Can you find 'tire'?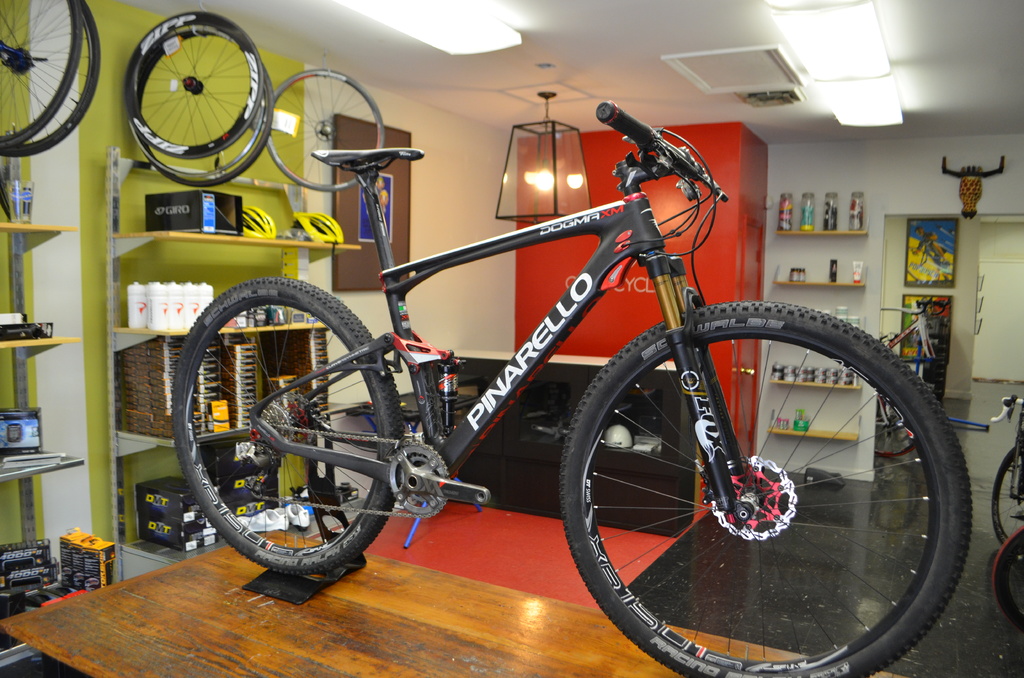
Yes, bounding box: [x1=170, y1=275, x2=401, y2=575].
